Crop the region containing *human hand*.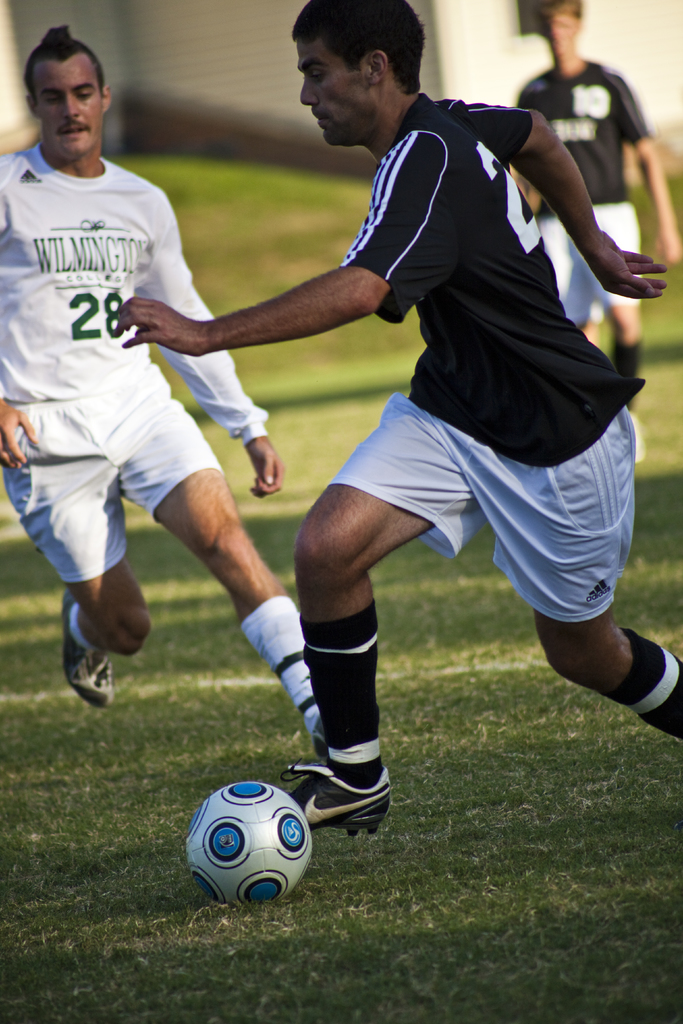
Crop region: box=[0, 398, 41, 470].
